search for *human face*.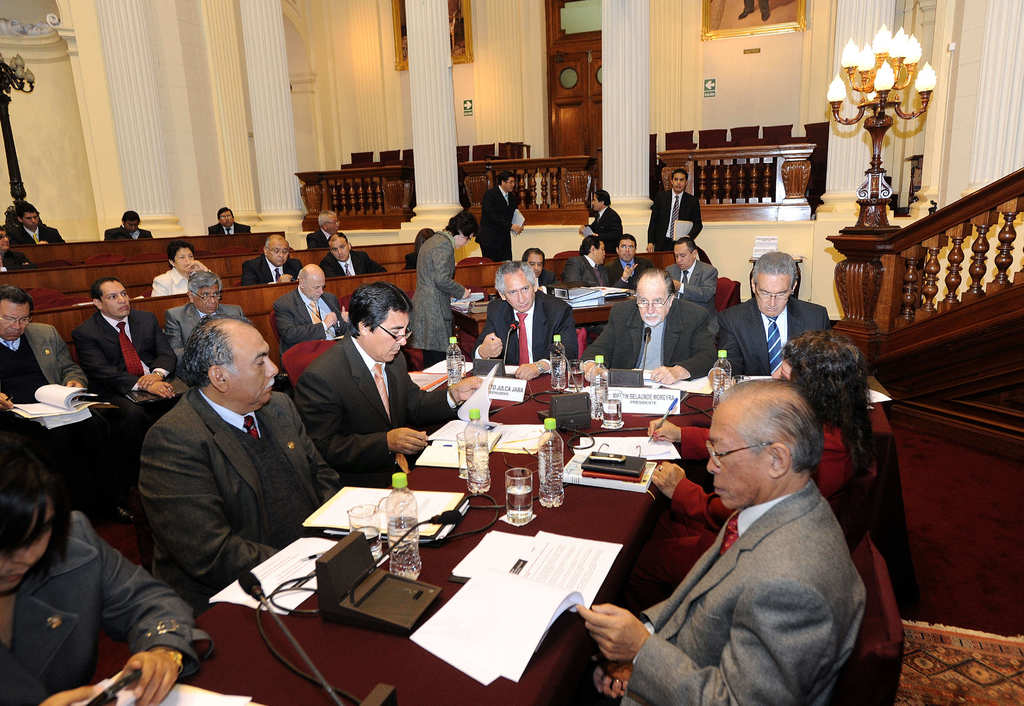
Found at l=198, t=284, r=226, b=311.
